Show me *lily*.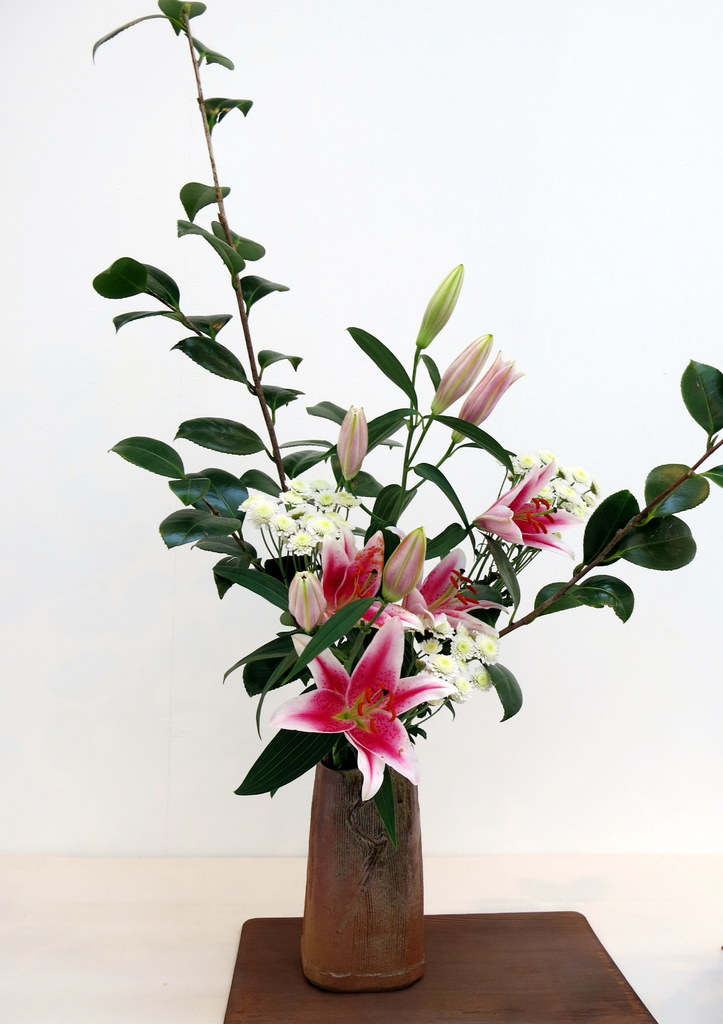
*lily* is here: rect(455, 447, 592, 552).
